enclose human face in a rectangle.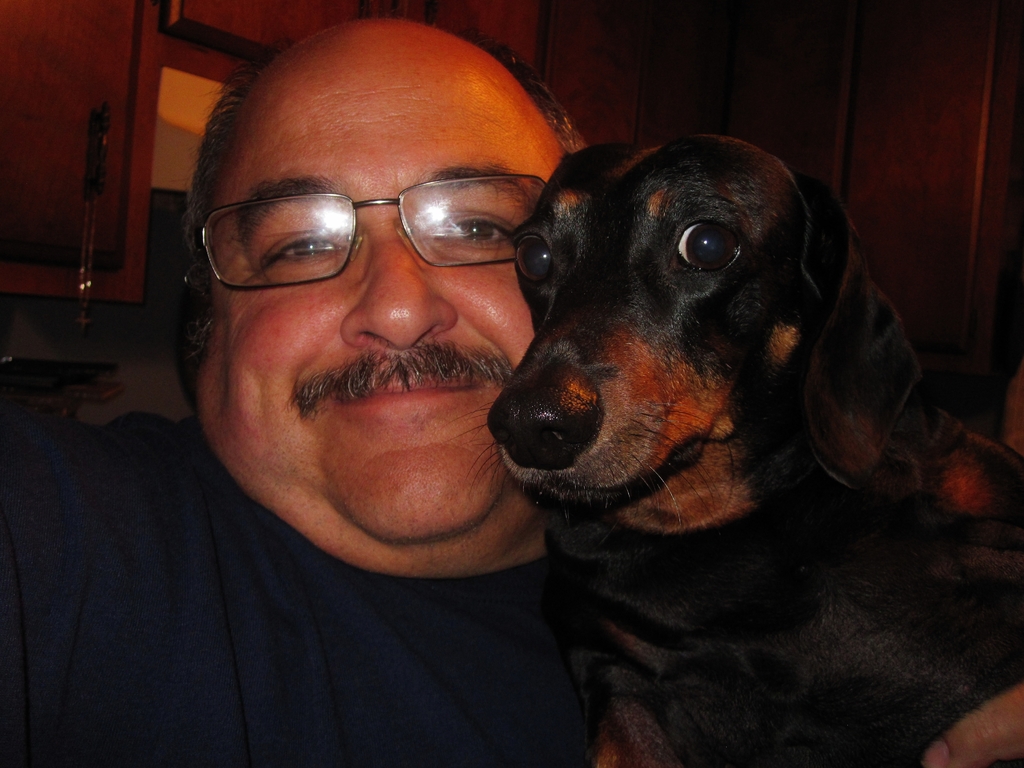
(x1=195, y1=17, x2=563, y2=577).
